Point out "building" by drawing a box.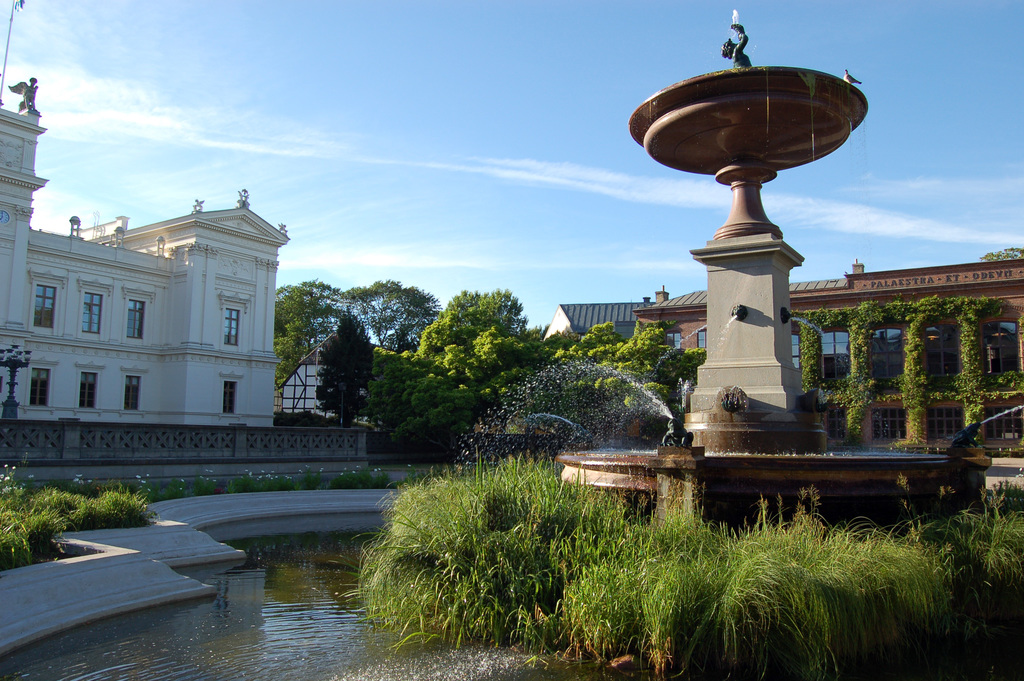
detection(632, 259, 1023, 456).
